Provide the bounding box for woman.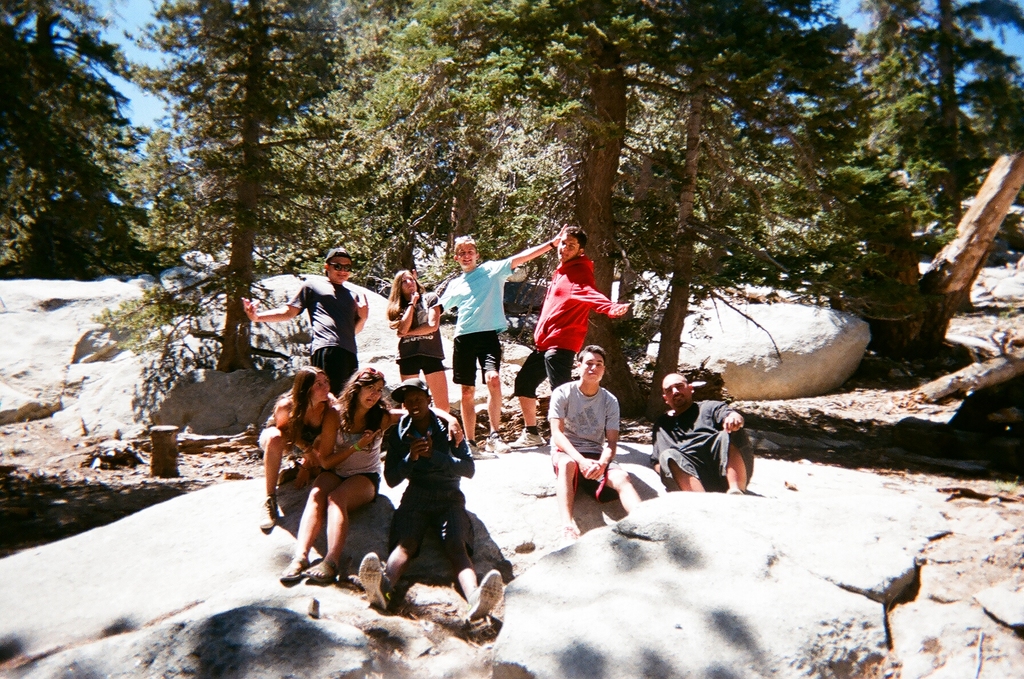
x1=257 y1=364 x2=339 y2=539.
